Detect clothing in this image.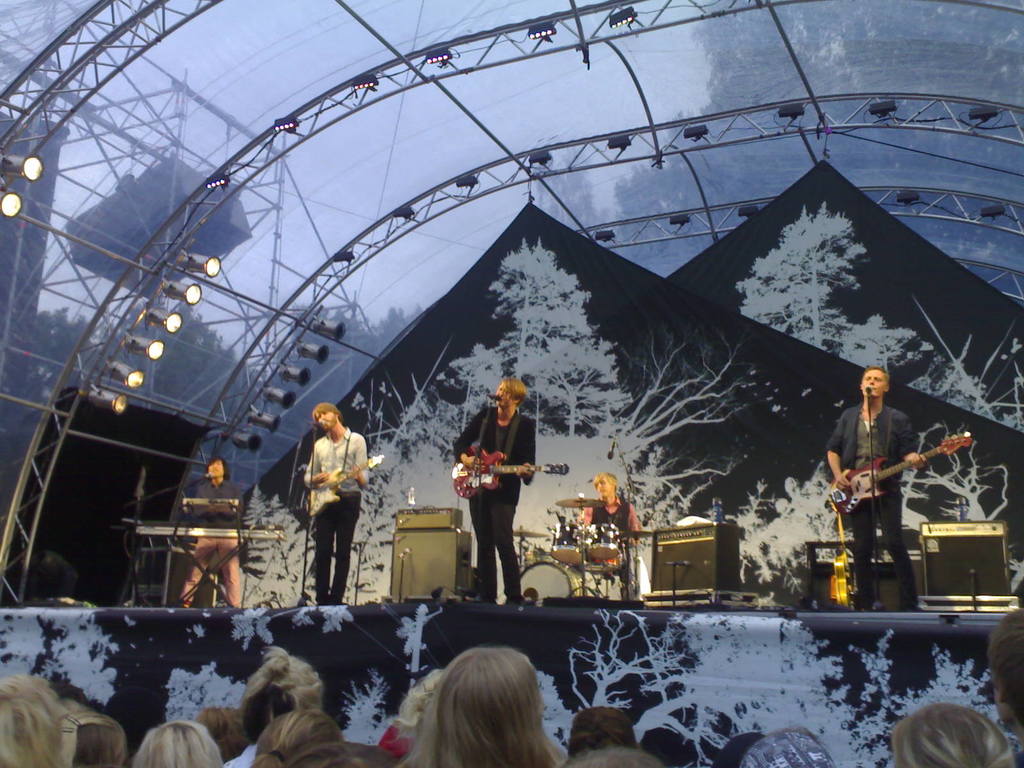
Detection: (830, 399, 932, 616).
